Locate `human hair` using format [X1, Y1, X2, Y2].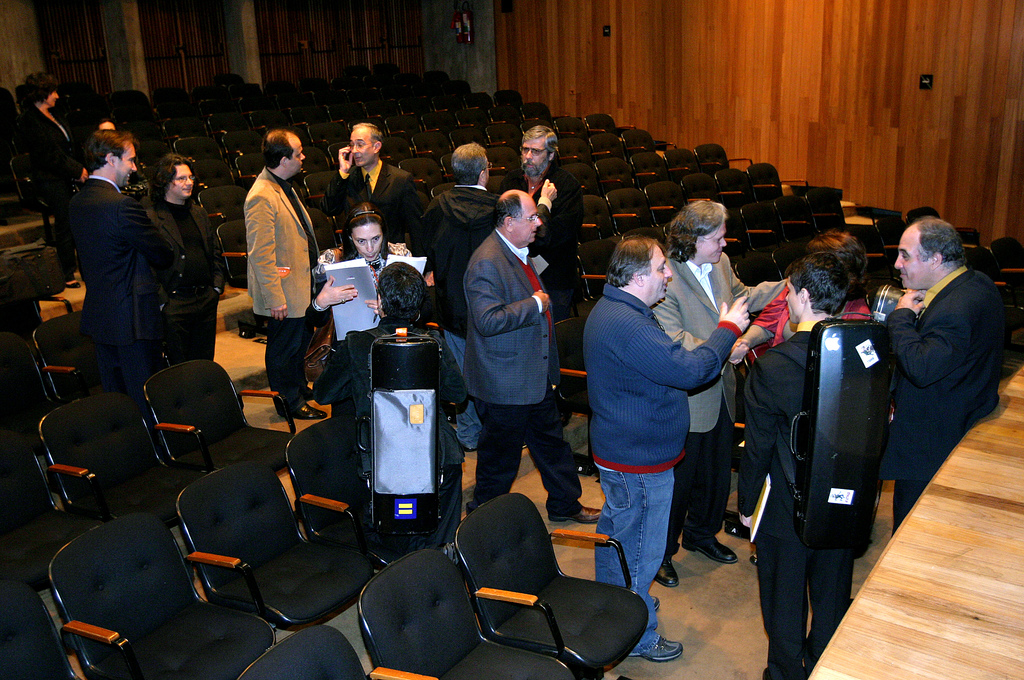
[259, 128, 292, 172].
